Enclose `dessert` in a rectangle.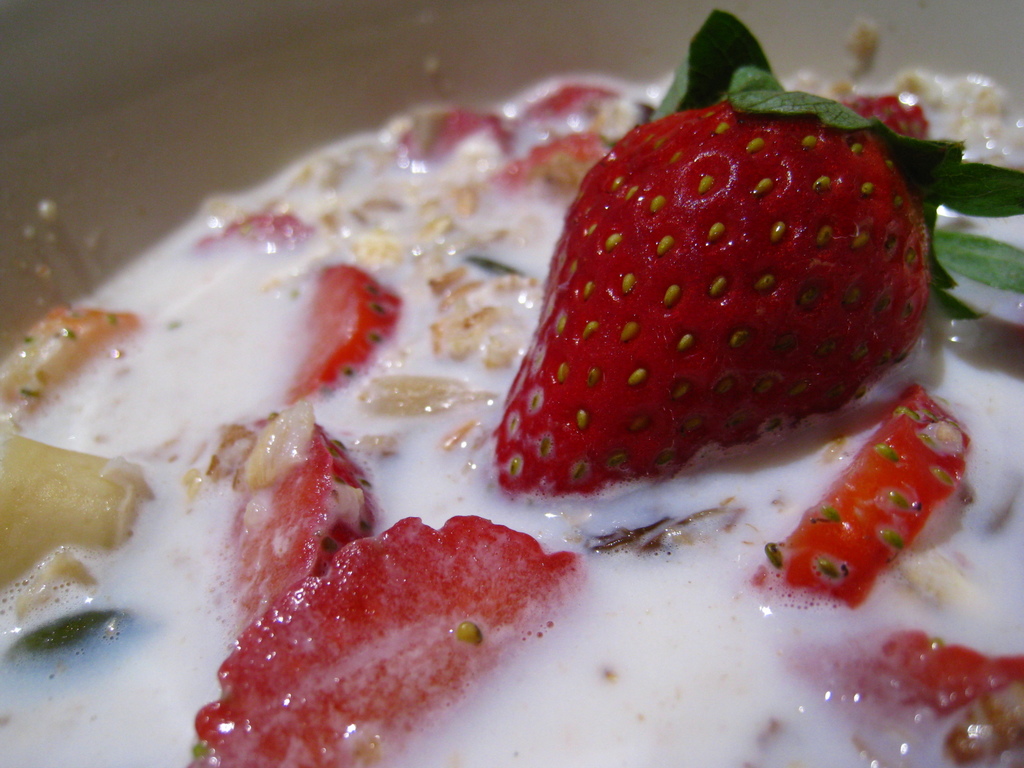
x1=202, y1=513, x2=607, y2=750.
